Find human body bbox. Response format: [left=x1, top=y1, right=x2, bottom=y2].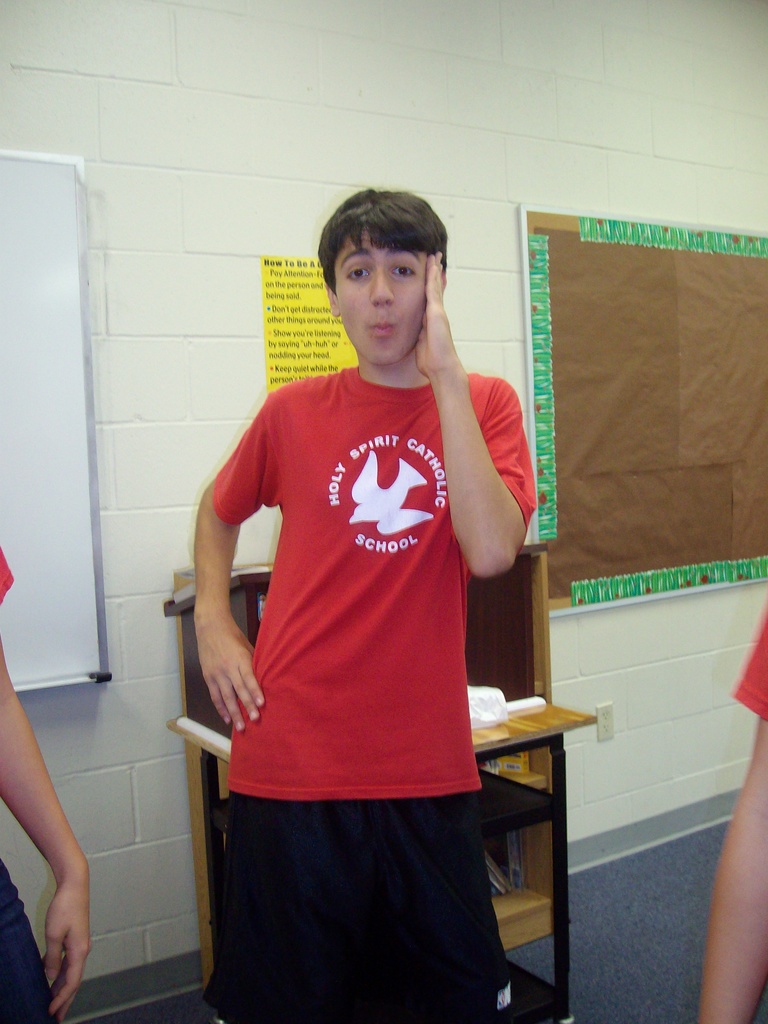
[left=178, top=183, right=547, bottom=1018].
